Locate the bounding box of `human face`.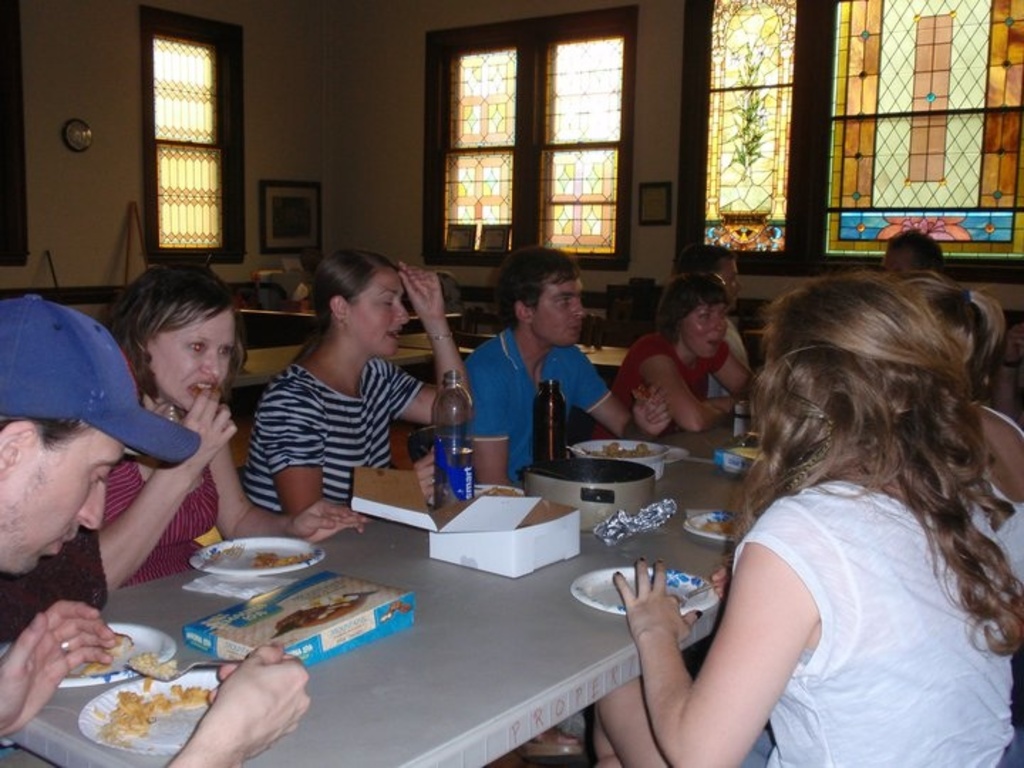
Bounding box: crop(718, 262, 748, 310).
